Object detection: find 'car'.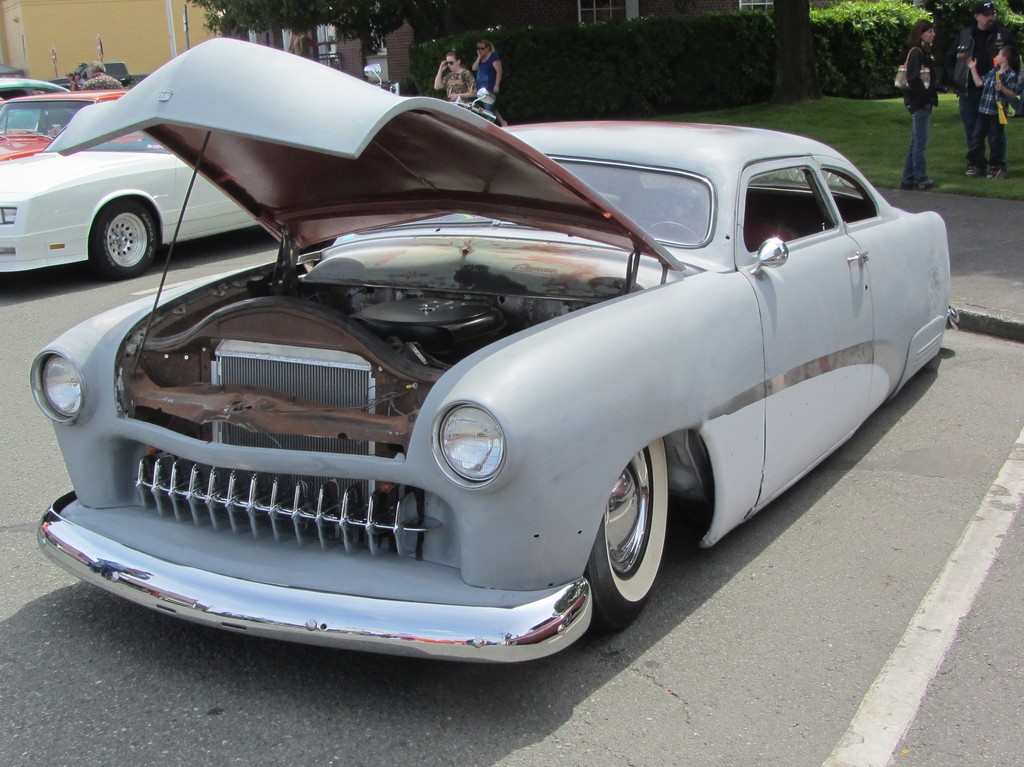
<box>0,129,260,282</box>.
